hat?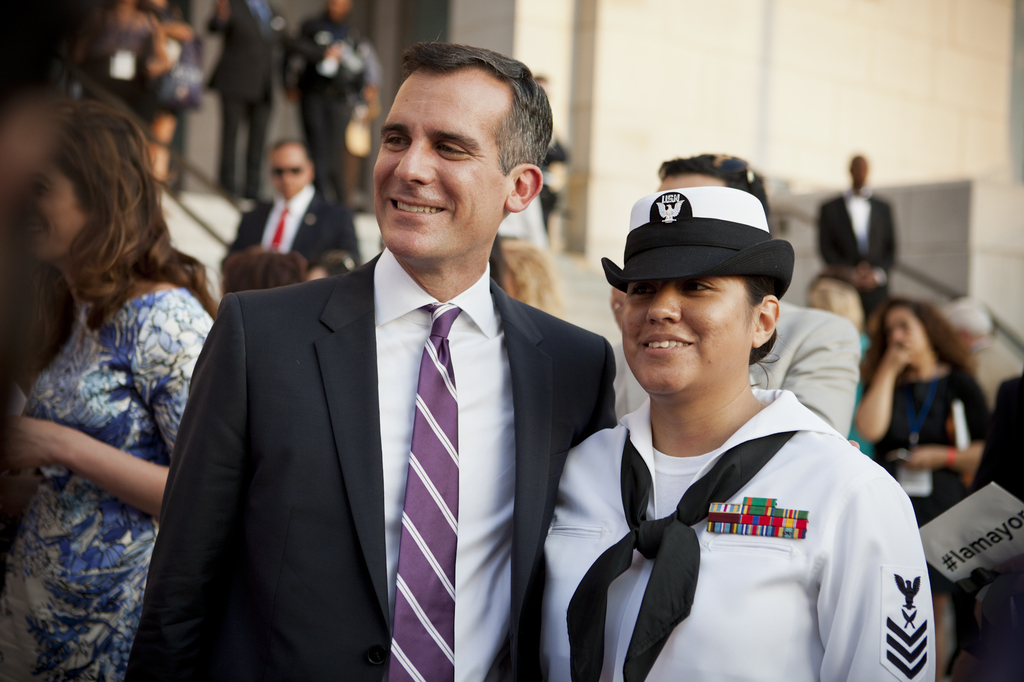
detection(600, 184, 796, 297)
